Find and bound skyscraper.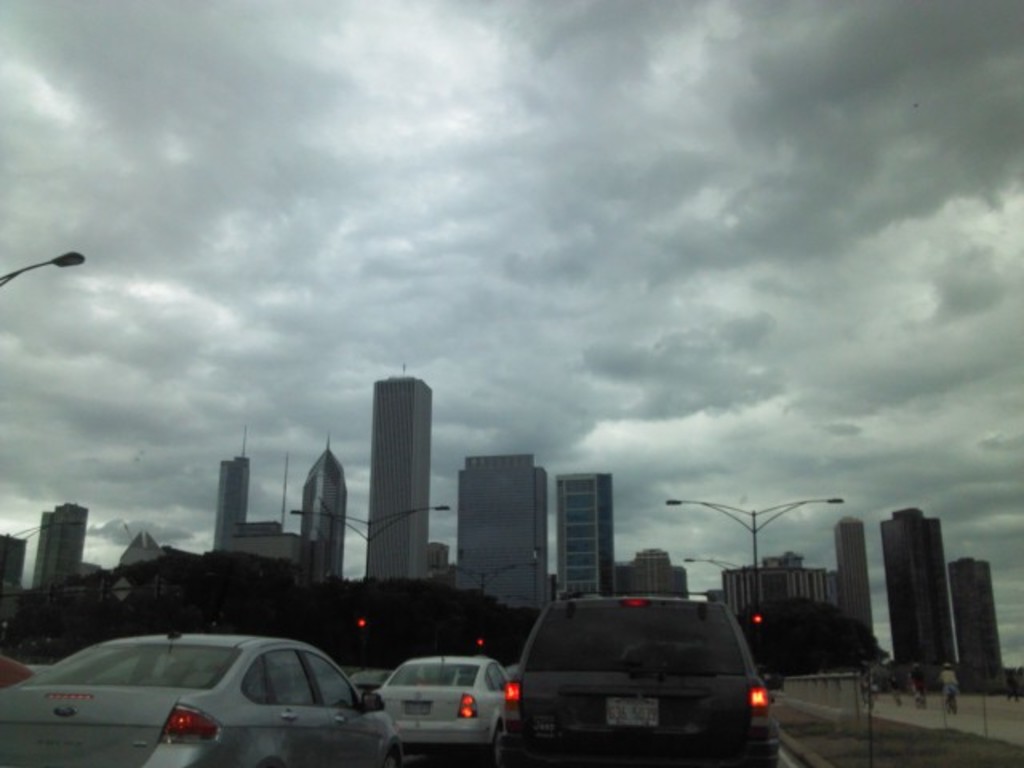
Bound: select_region(30, 507, 104, 597).
